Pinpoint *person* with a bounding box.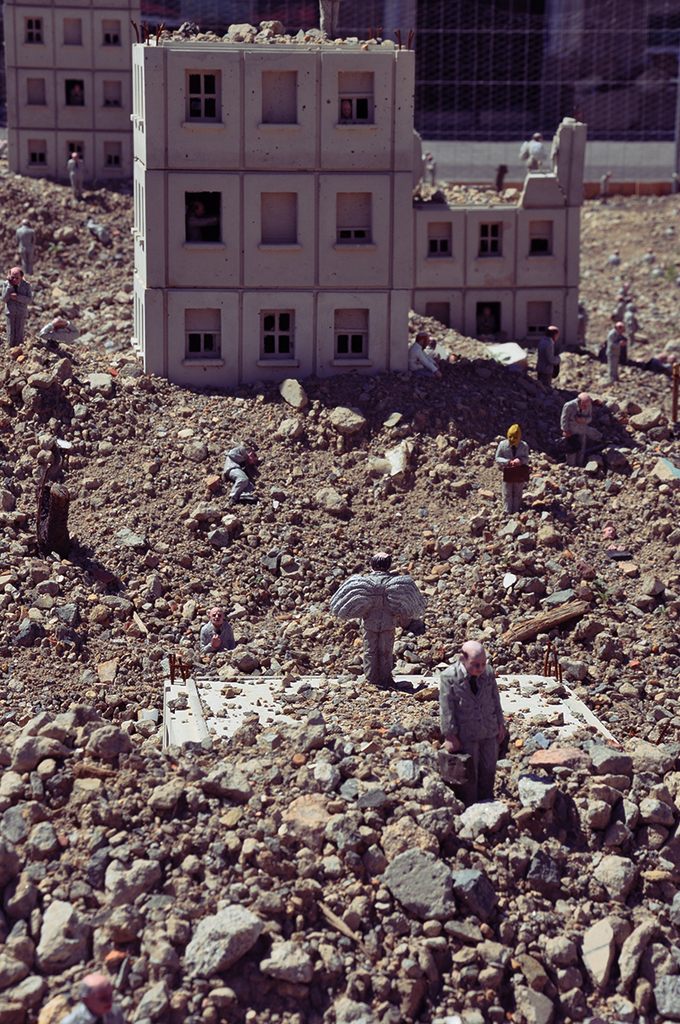
bbox=(329, 550, 426, 684).
